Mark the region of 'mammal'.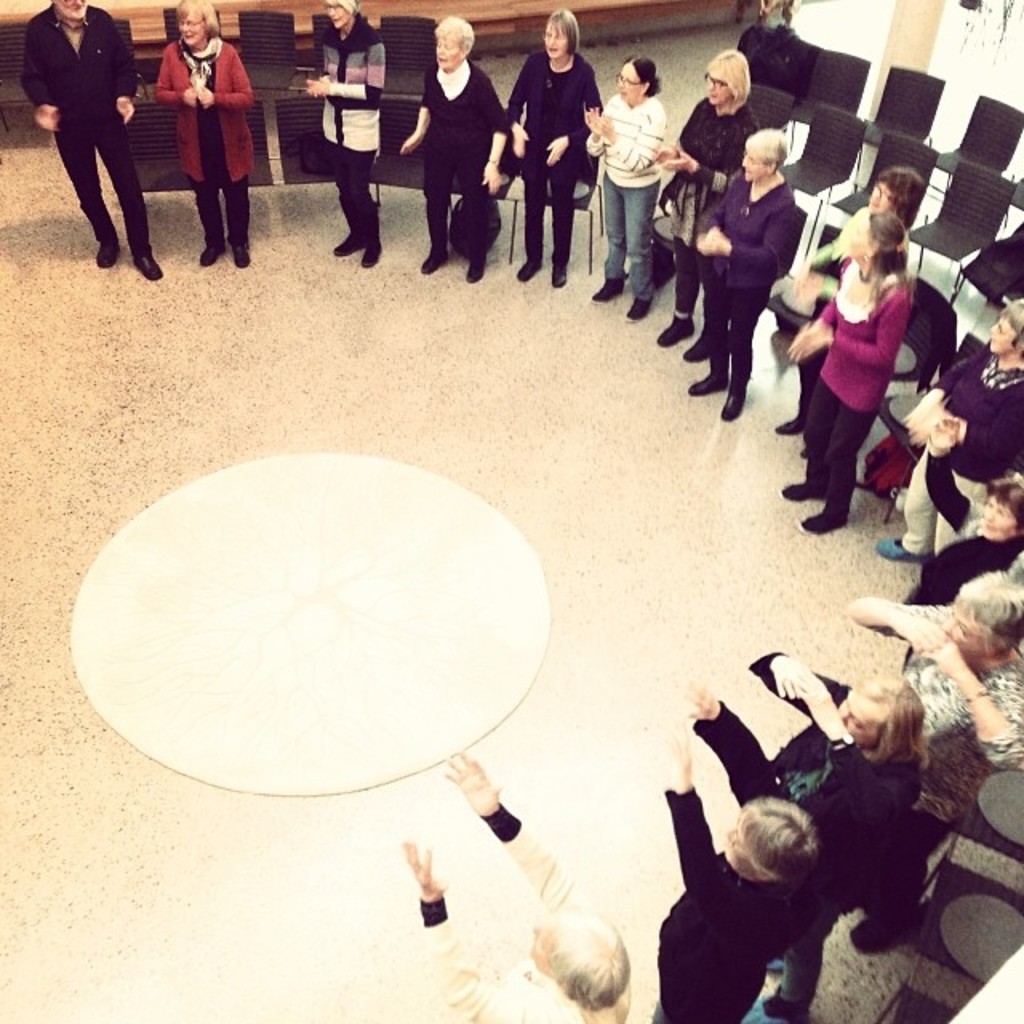
Region: locate(152, 0, 256, 262).
